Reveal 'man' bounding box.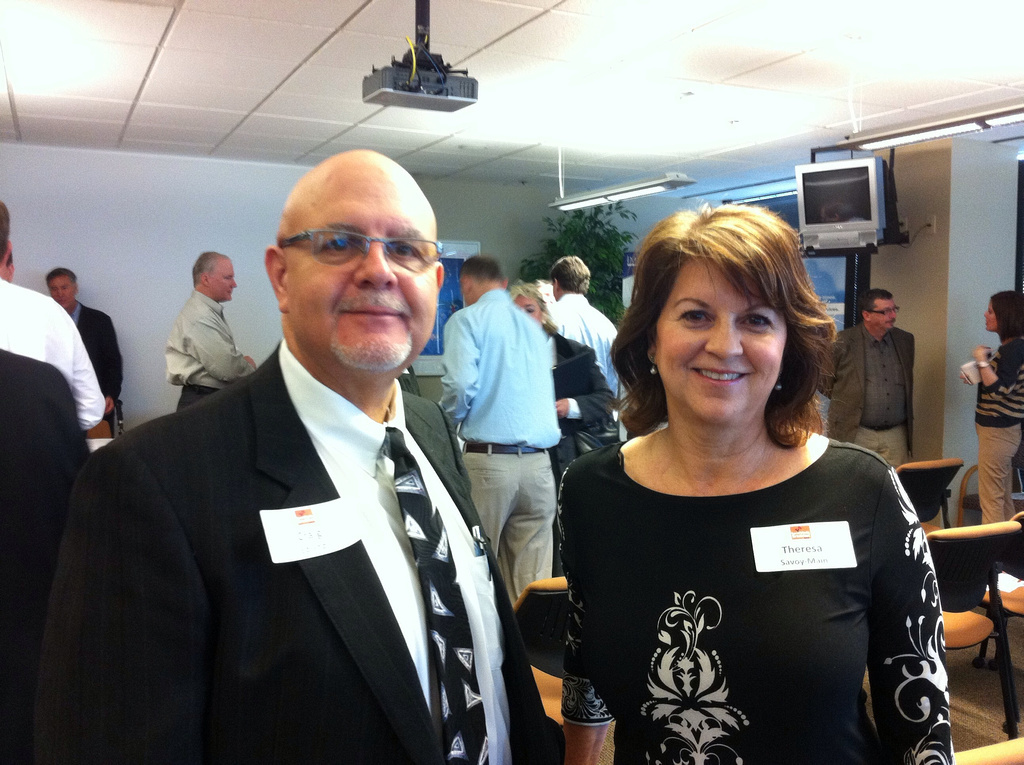
Revealed: left=159, top=249, right=255, bottom=406.
